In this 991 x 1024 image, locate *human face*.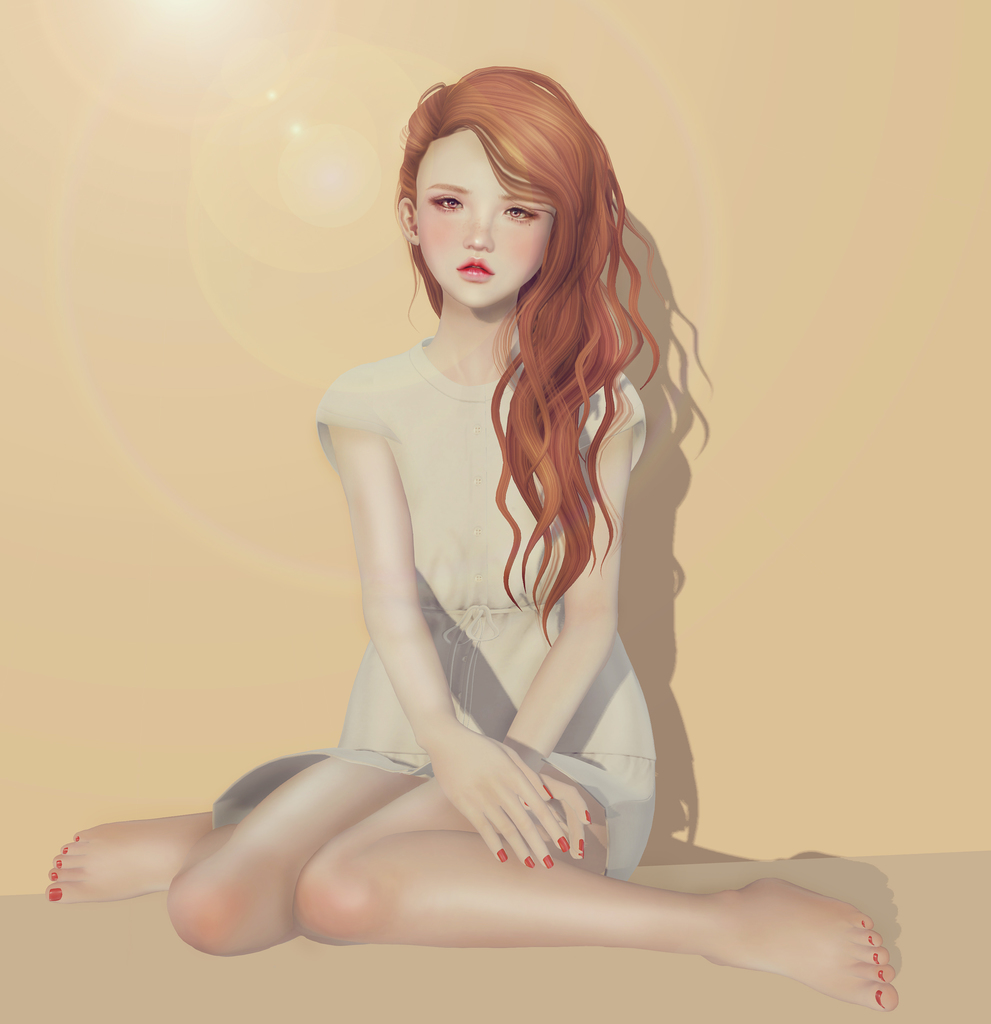
Bounding box: x1=413 y1=130 x2=556 y2=308.
